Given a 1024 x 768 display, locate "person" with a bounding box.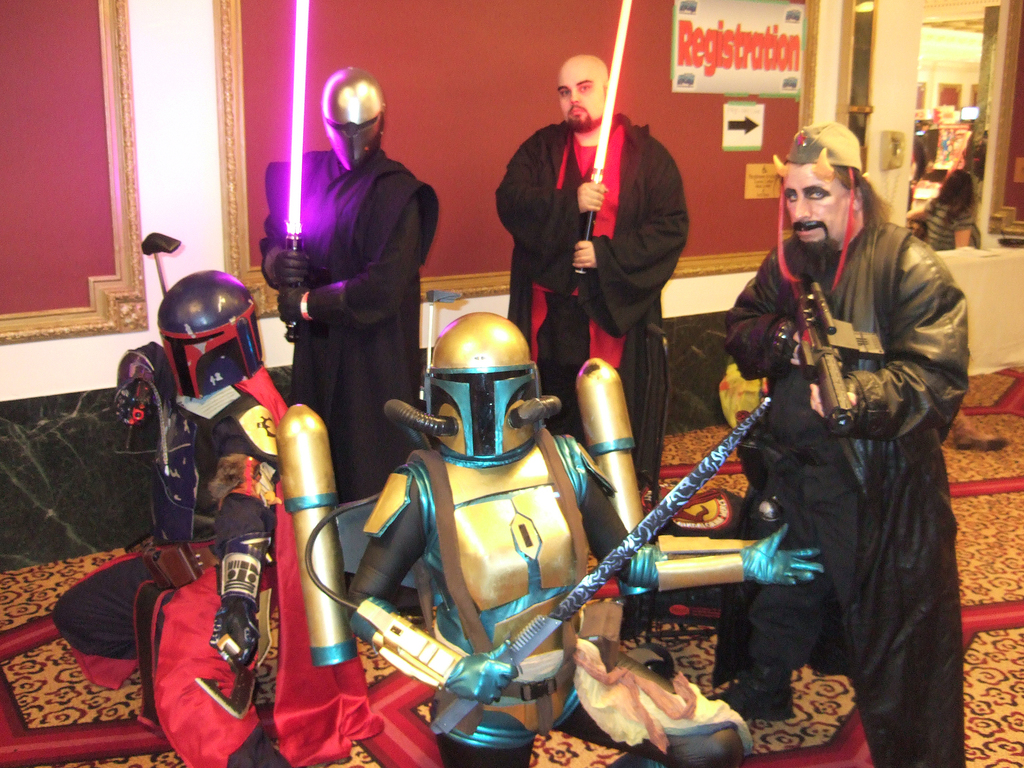
Located: <bbox>494, 54, 691, 500</bbox>.
